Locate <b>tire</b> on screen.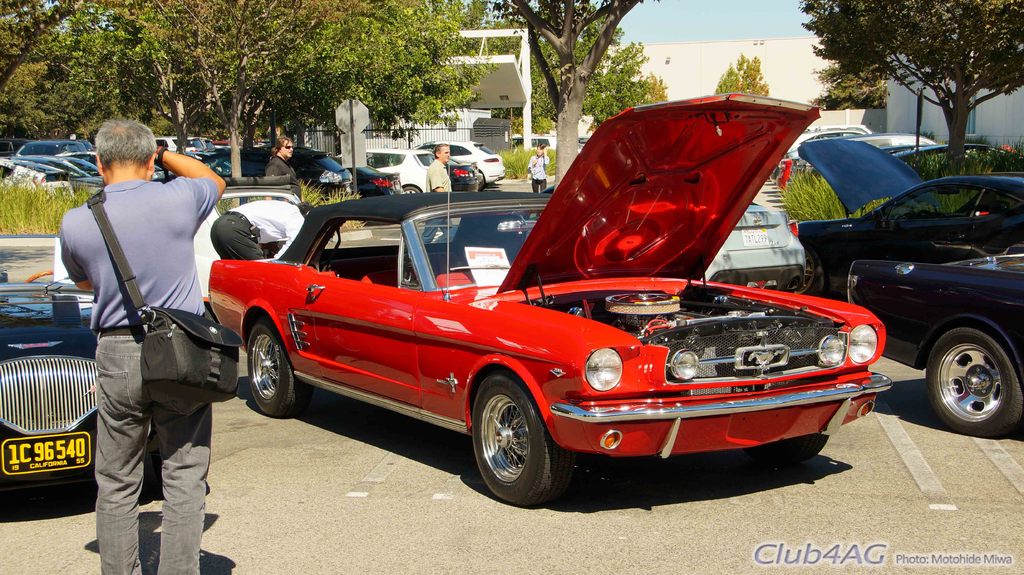
On screen at select_region(406, 185, 420, 194).
